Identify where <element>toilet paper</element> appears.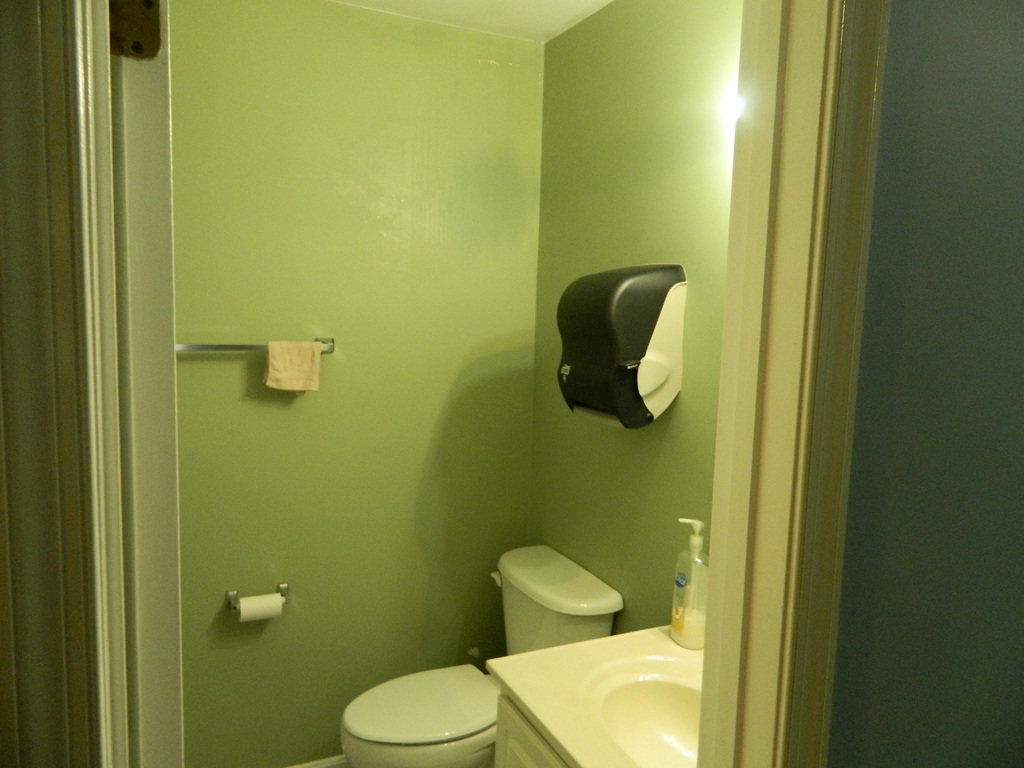
Appears at 236/588/285/627.
